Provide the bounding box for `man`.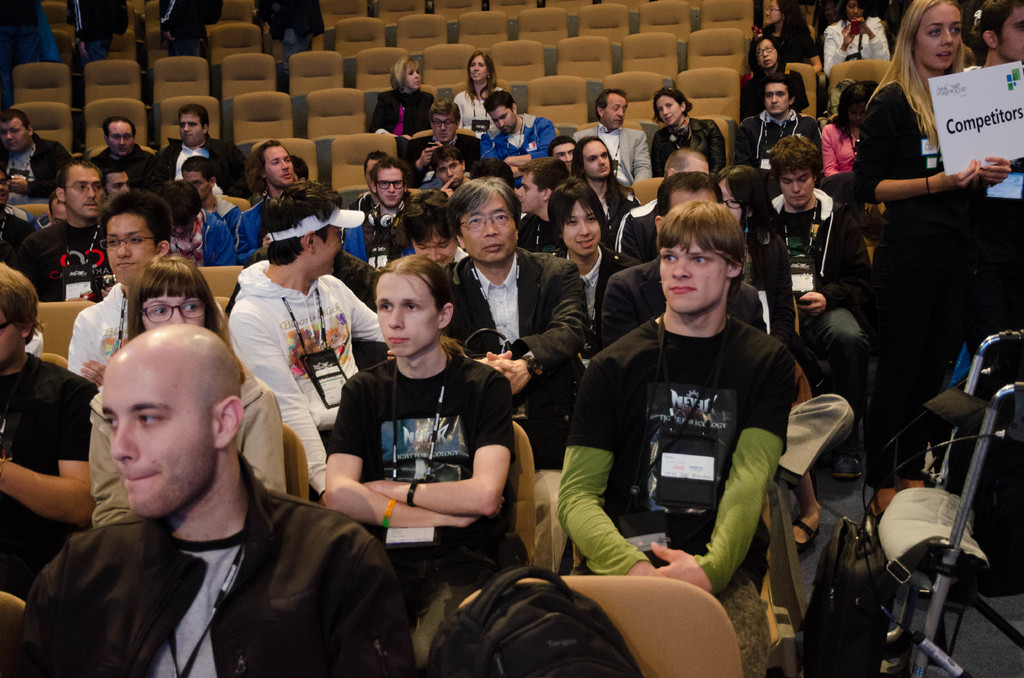
bbox=[568, 88, 661, 184].
